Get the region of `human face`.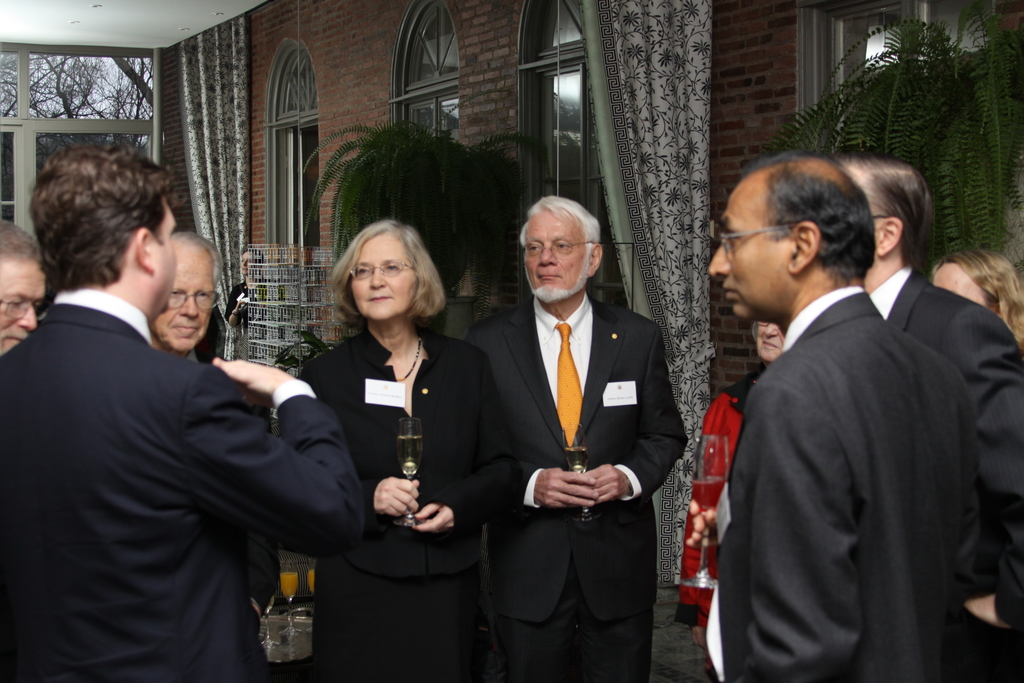
x1=710 y1=173 x2=815 y2=324.
